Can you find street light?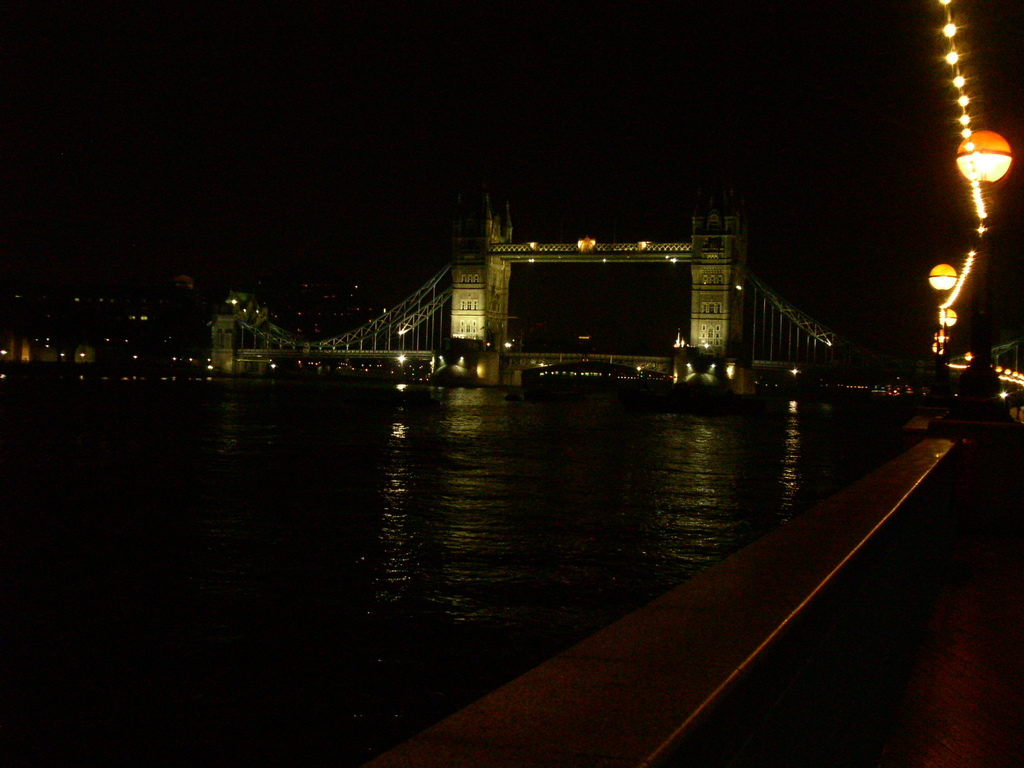
Yes, bounding box: <bbox>925, 343, 949, 355</bbox>.
